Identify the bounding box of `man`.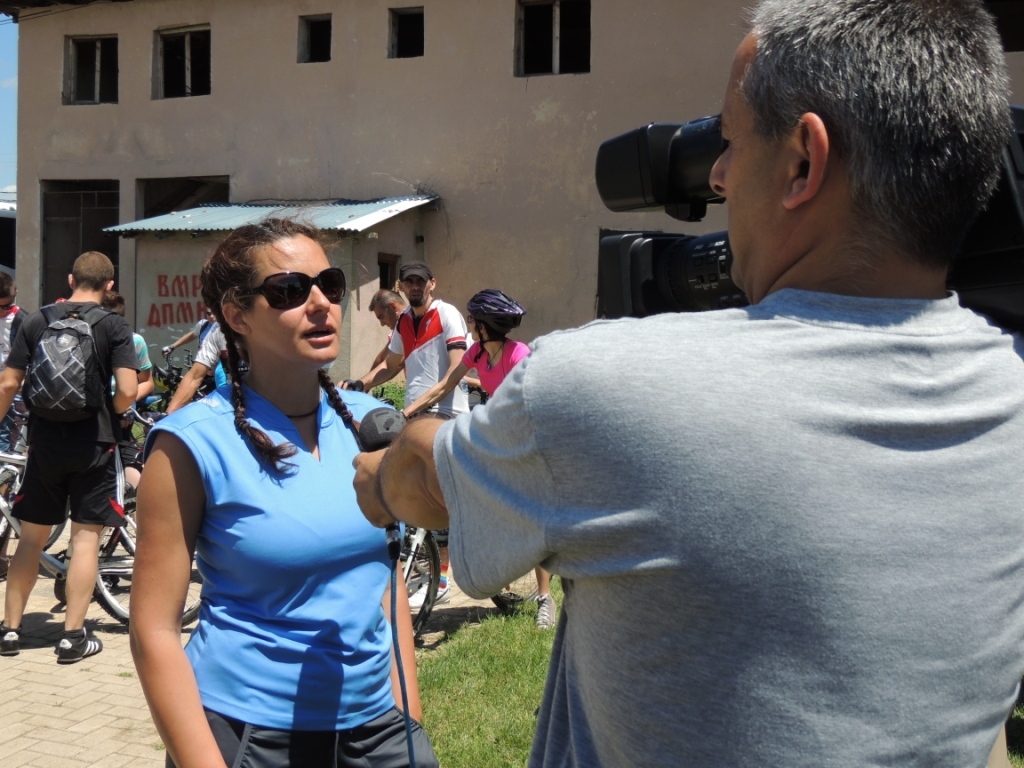
crop(365, 284, 408, 376).
